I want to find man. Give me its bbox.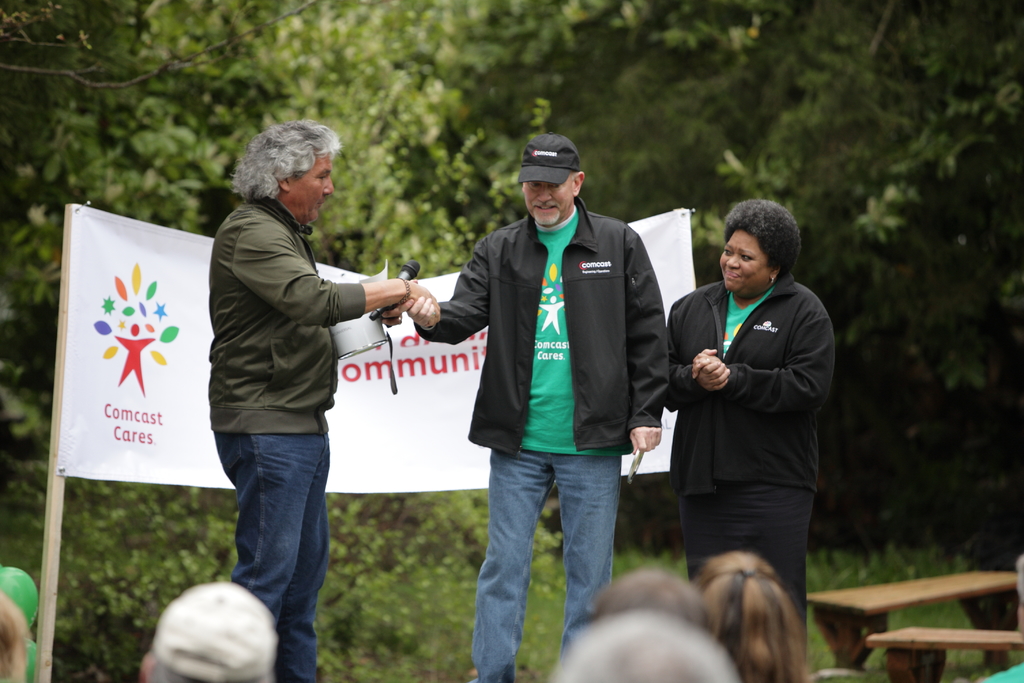
bbox=[390, 130, 673, 682].
